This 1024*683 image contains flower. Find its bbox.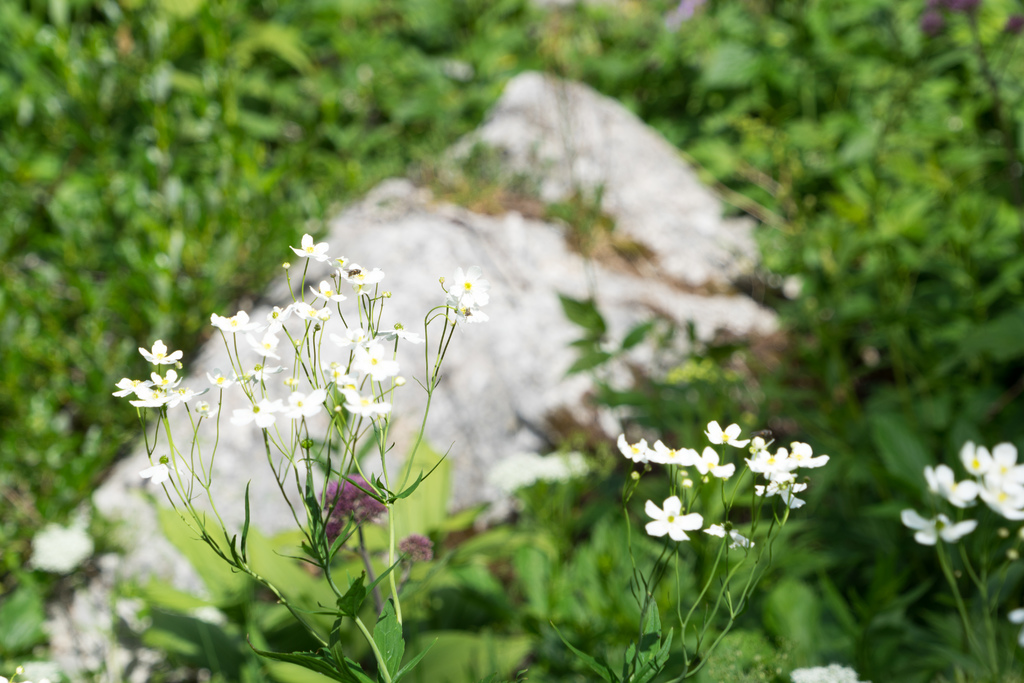
rect(1003, 15, 1023, 34).
